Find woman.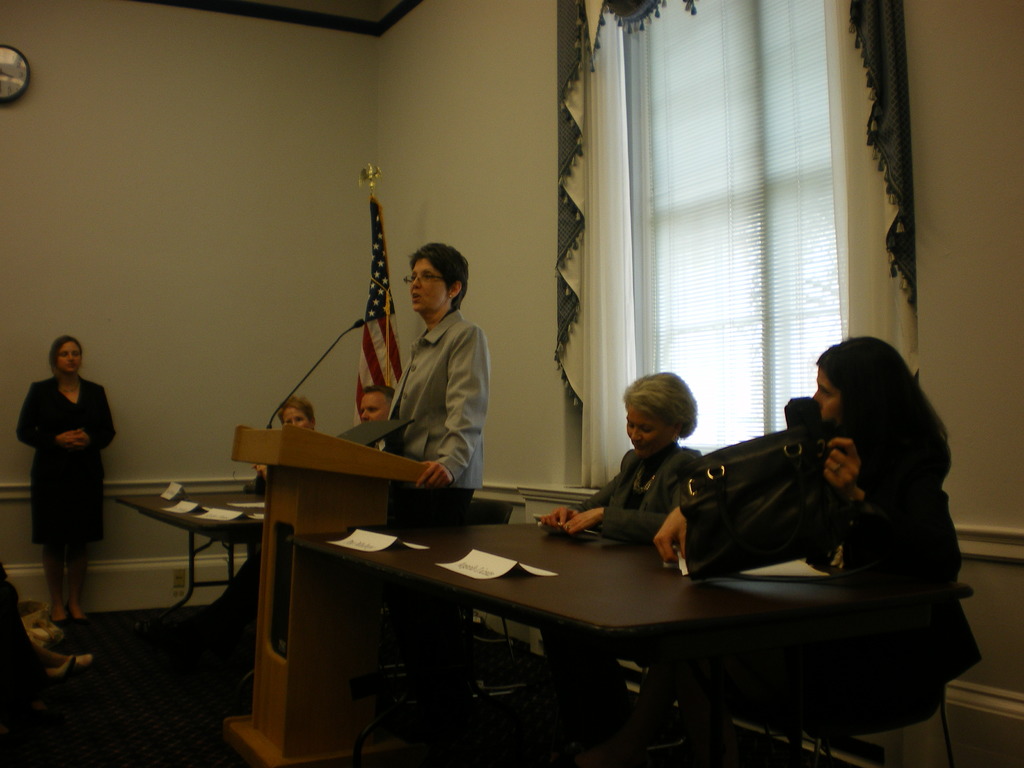
(15, 324, 105, 636).
